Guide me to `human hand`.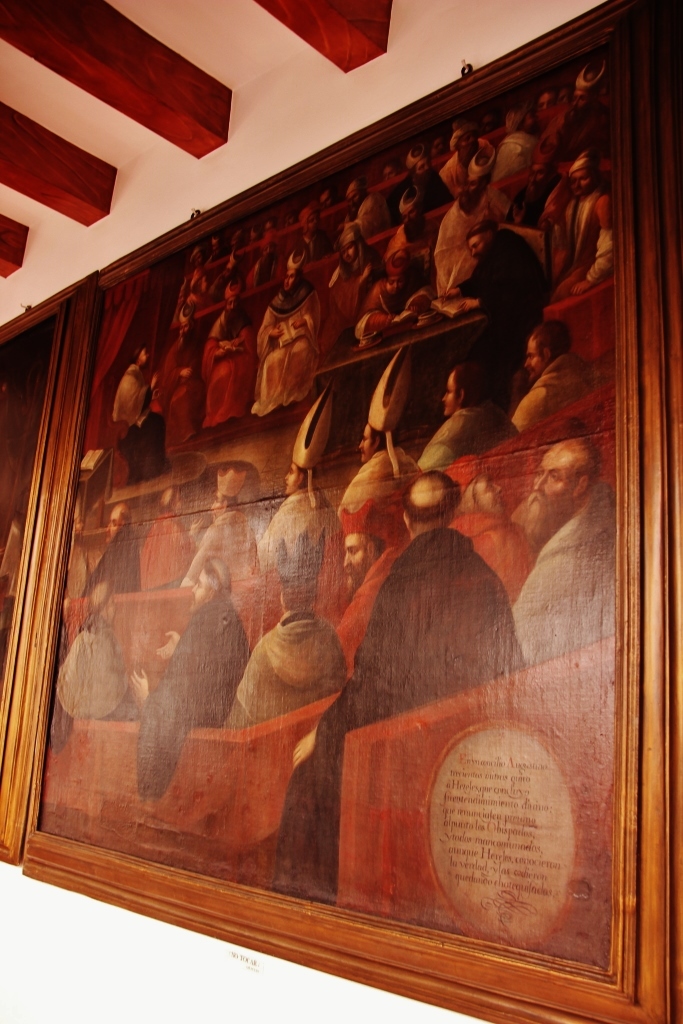
Guidance: locate(156, 630, 180, 660).
